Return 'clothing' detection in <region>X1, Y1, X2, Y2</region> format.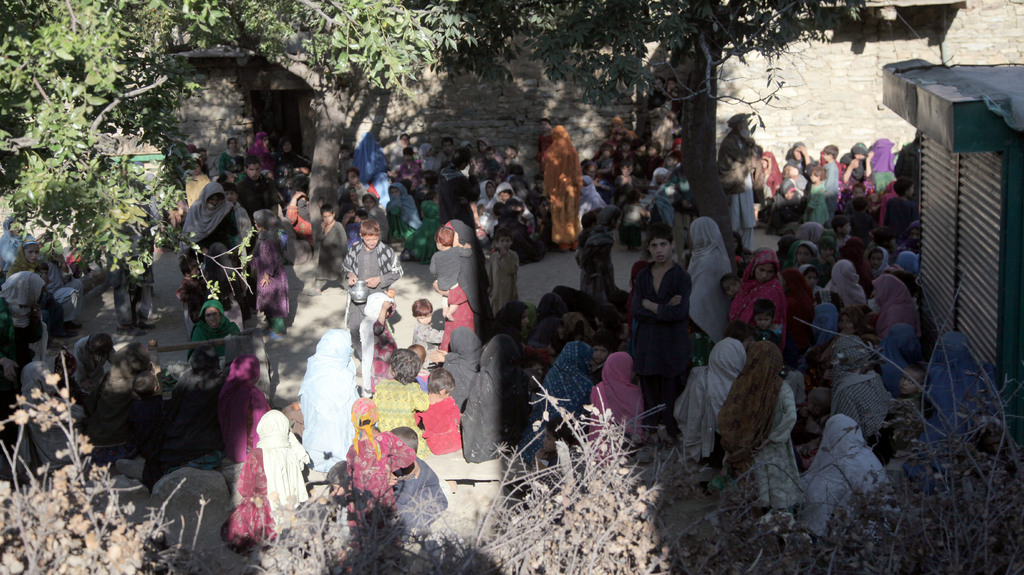
<region>177, 184, 243, 307</region>.
